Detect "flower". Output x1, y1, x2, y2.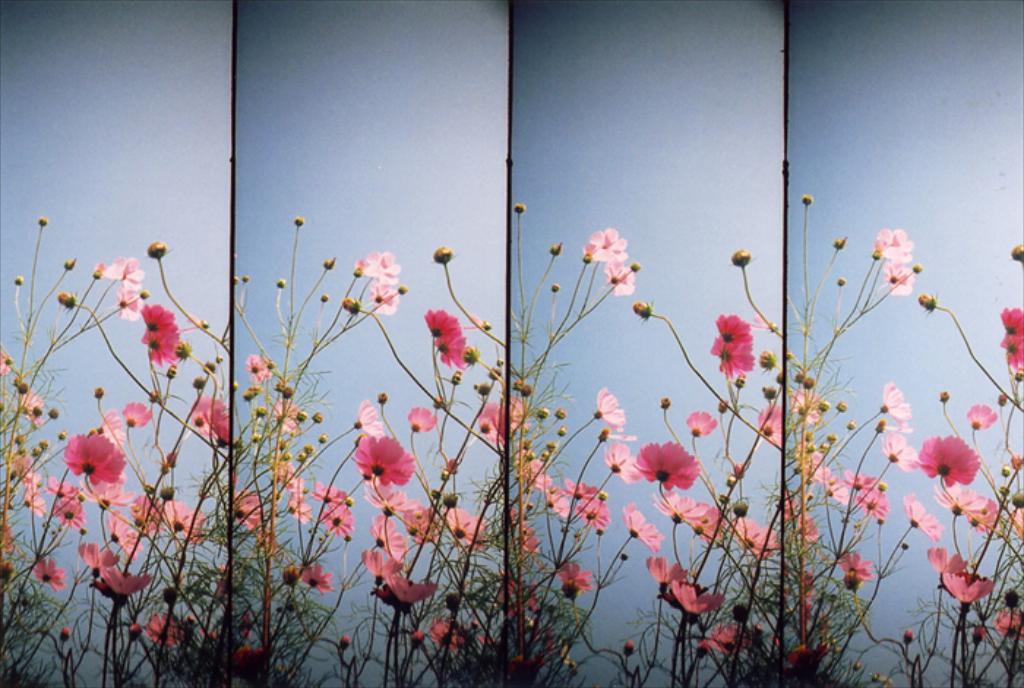
379, 391, 391, 407.
